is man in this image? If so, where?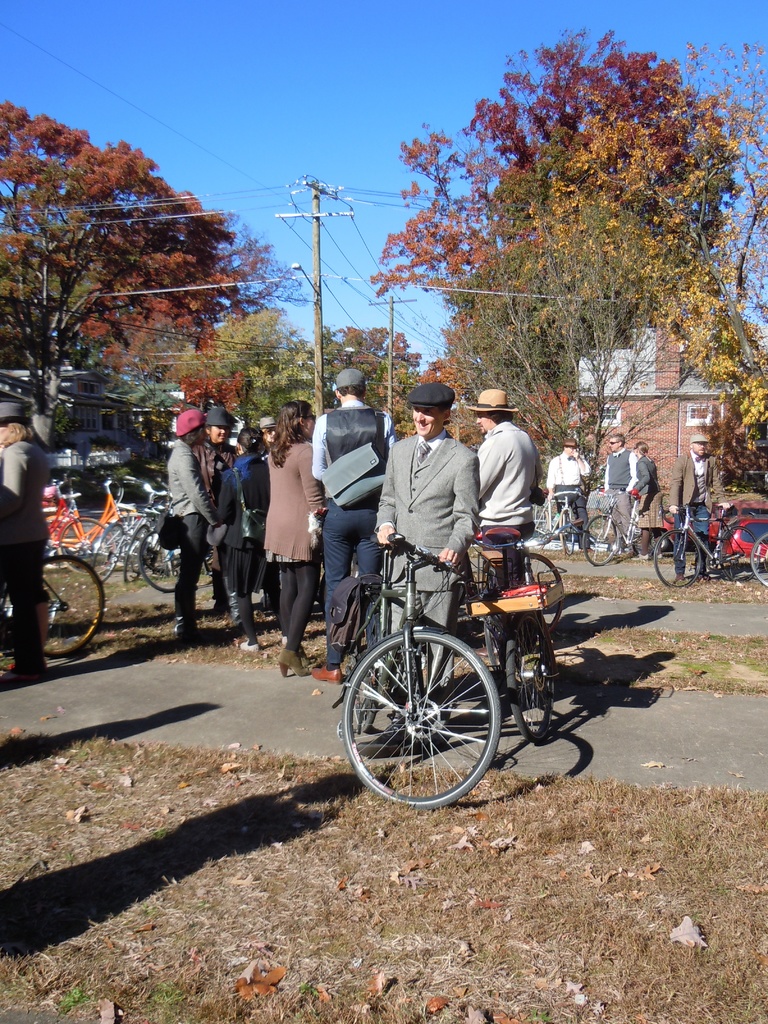
Yes, at [left=596, top=418, right=627, bottom=563].
